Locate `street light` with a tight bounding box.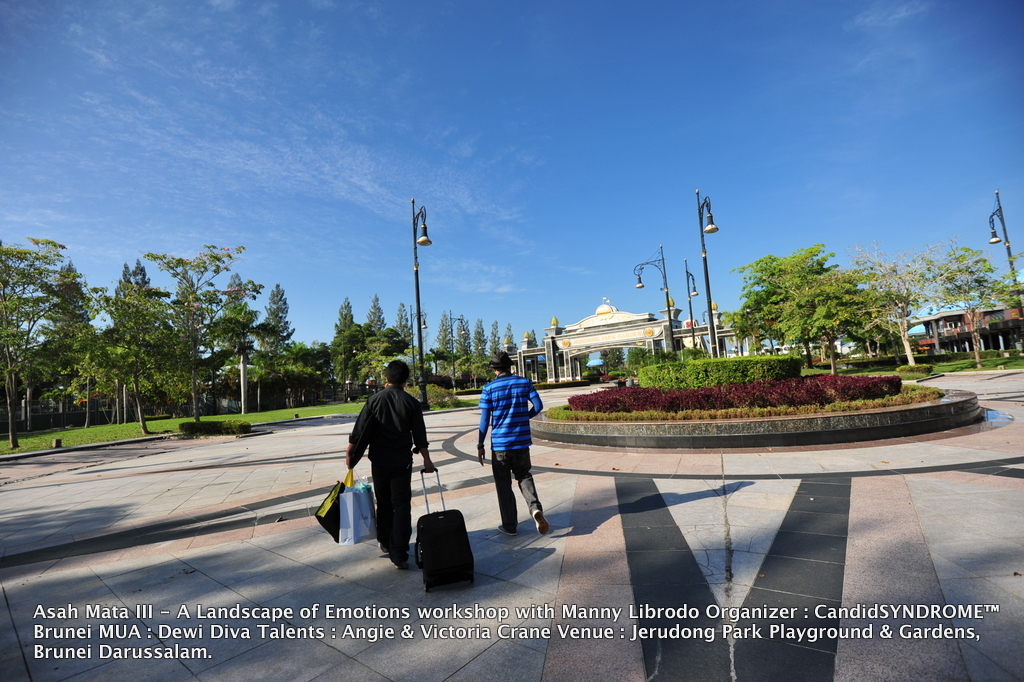
406, 194, 438, 419.
